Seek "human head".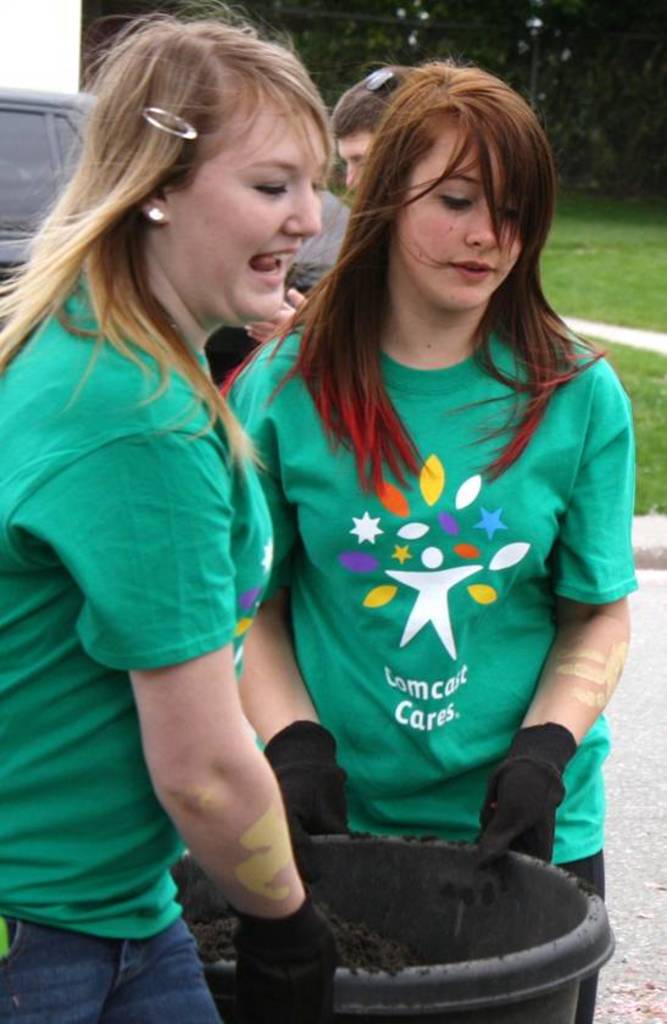
detection(329, 59, 418, 188).
